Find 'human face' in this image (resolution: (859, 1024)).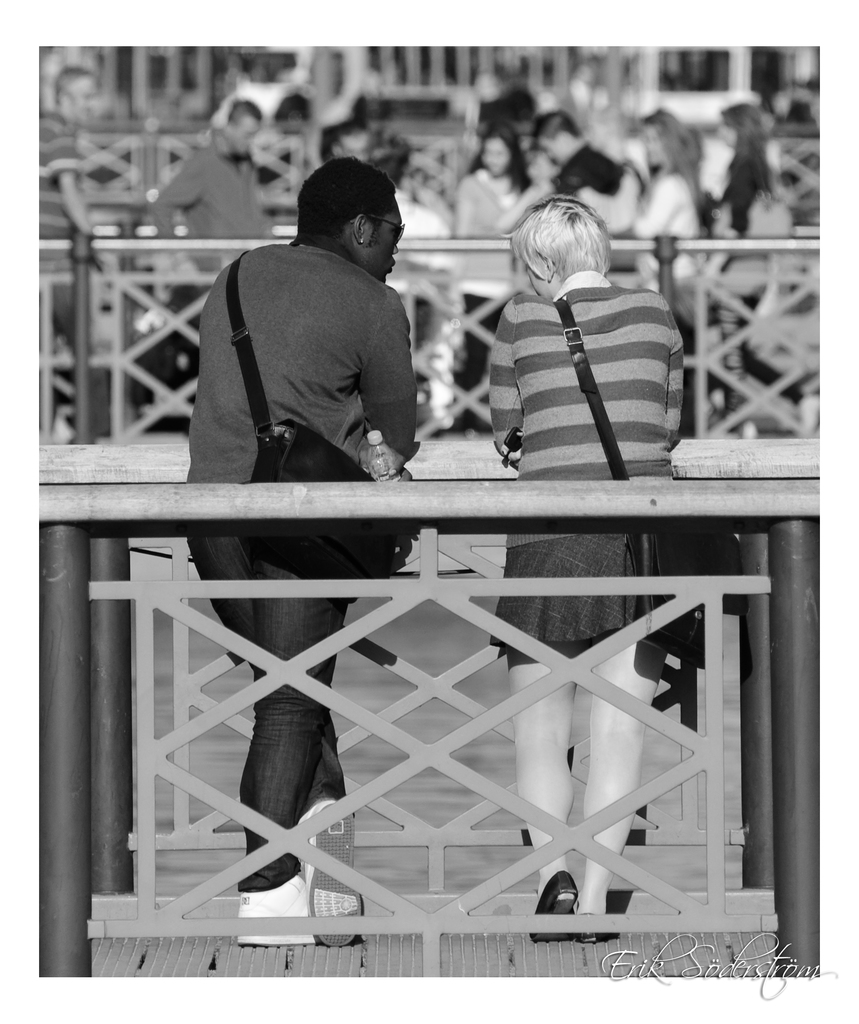
539/137/562/168.
